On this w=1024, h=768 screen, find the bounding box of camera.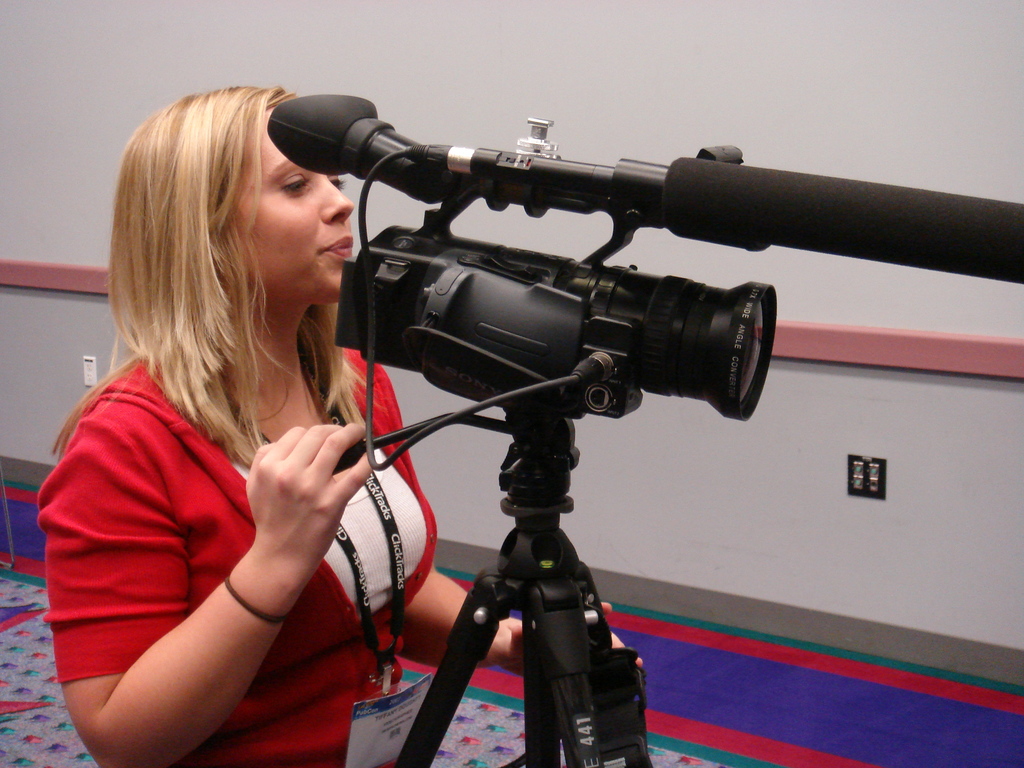
Bounding box: pyautogui.locateOnScreen(281, 124, 817, 502).
